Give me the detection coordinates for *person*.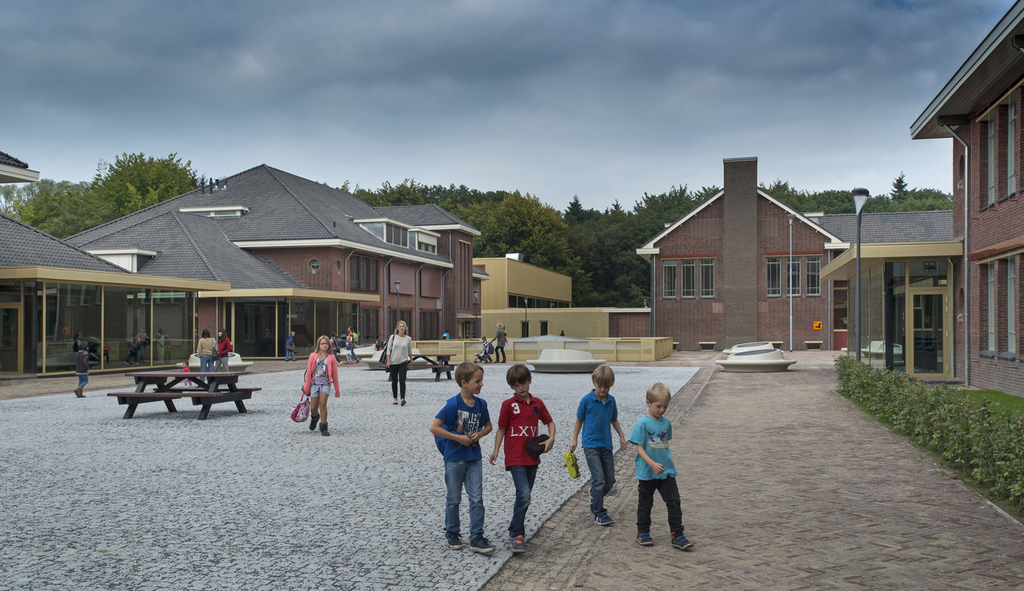
BBox(283, 324, 298, 362).
